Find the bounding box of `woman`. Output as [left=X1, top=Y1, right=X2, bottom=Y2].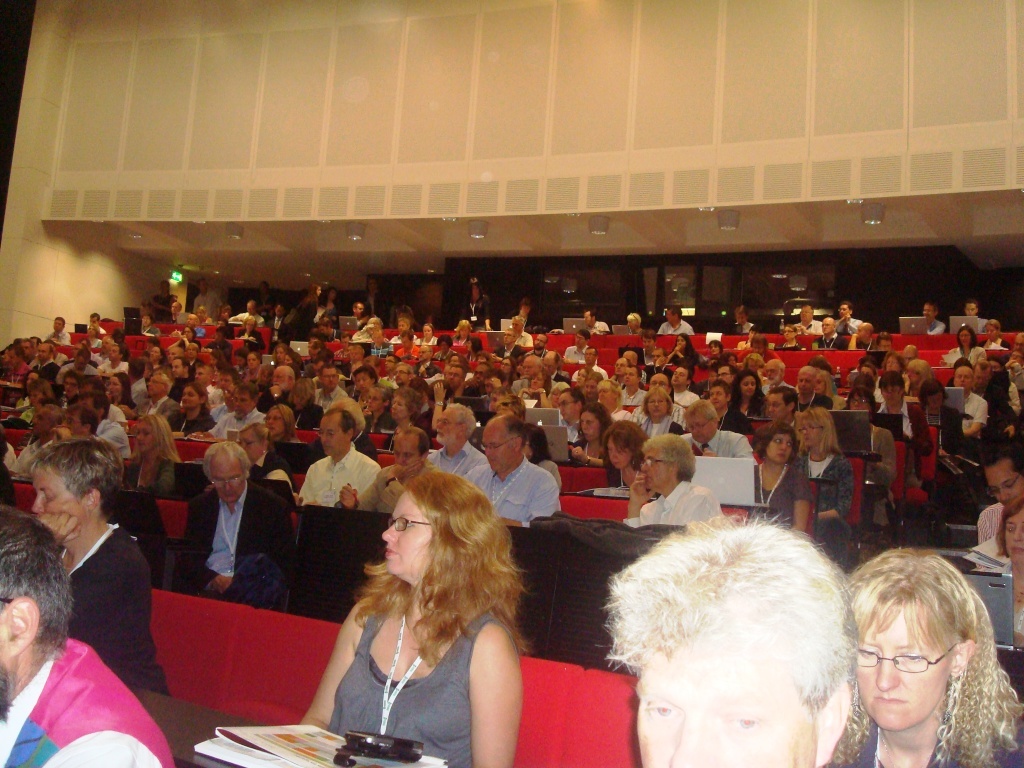
[left=568, top=402, right=617, bottom=463].
